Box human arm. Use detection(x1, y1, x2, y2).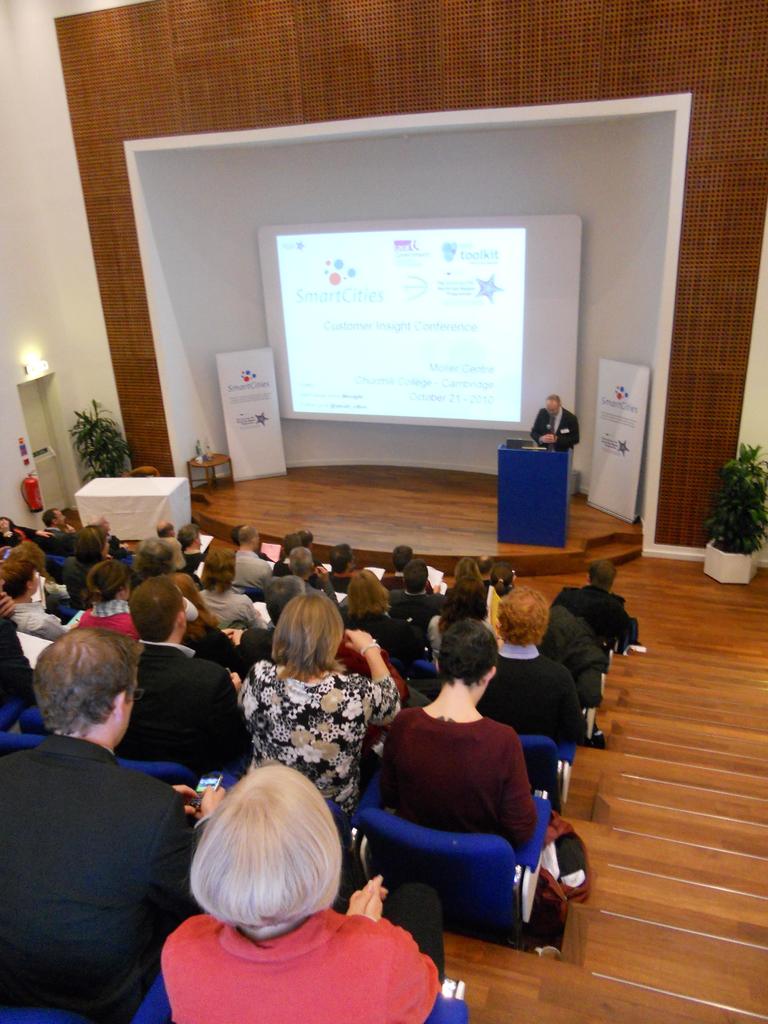
detection(342, 874, 378, 926).
